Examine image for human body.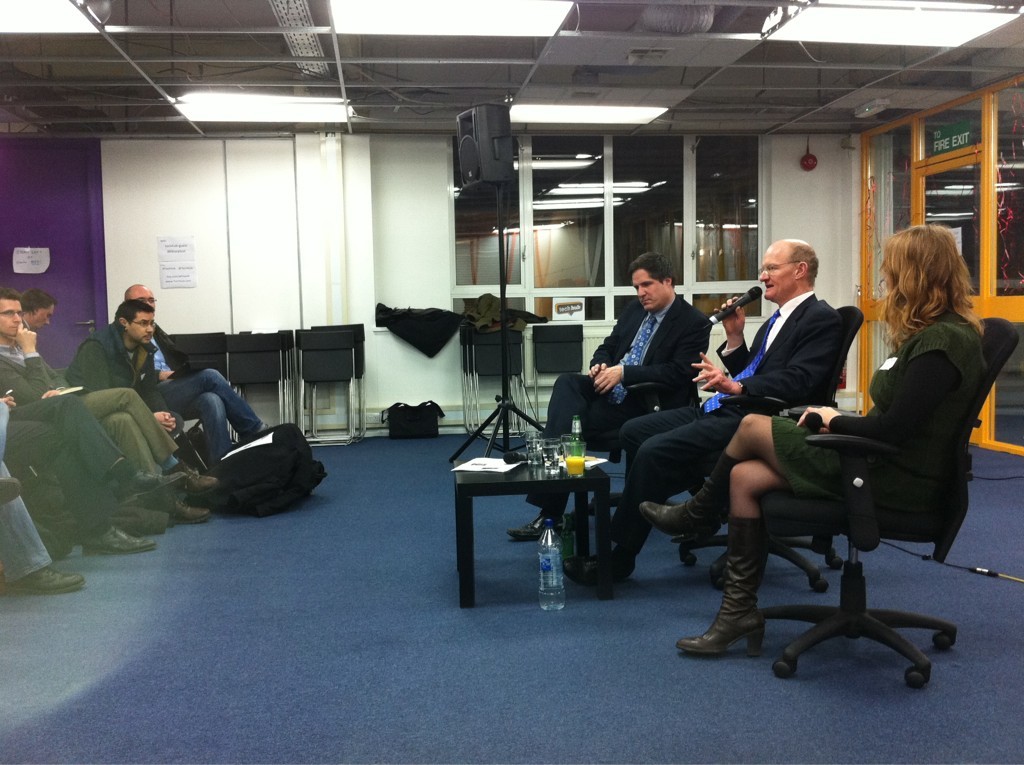
Examination result: Rect(522, 289, 707, 539).
